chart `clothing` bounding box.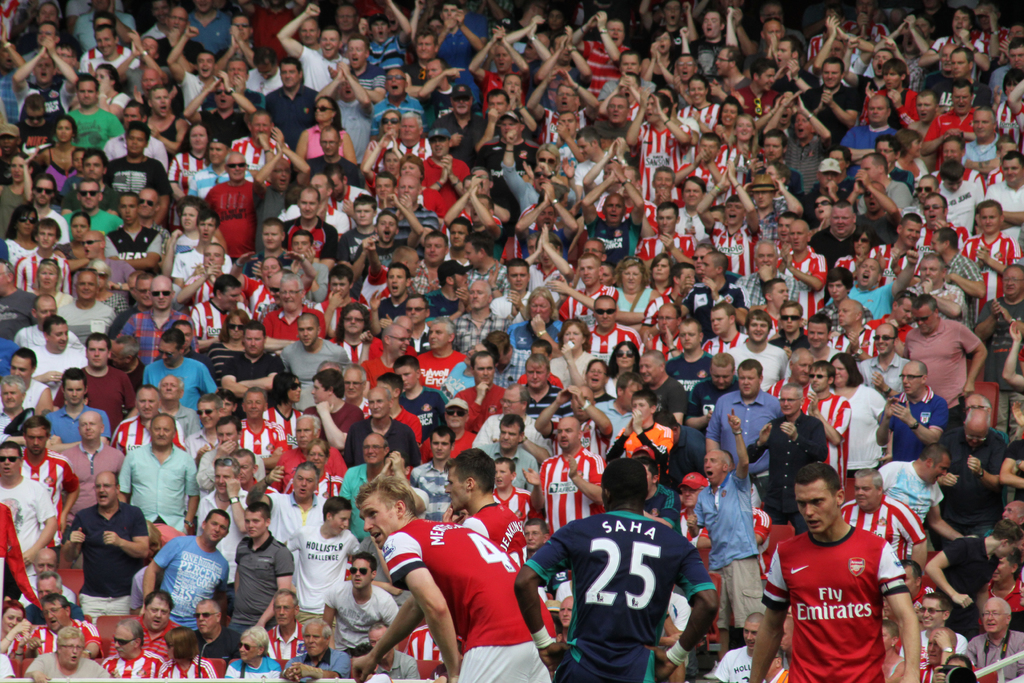
Charted: BBox(420, 345, 461, 388).
